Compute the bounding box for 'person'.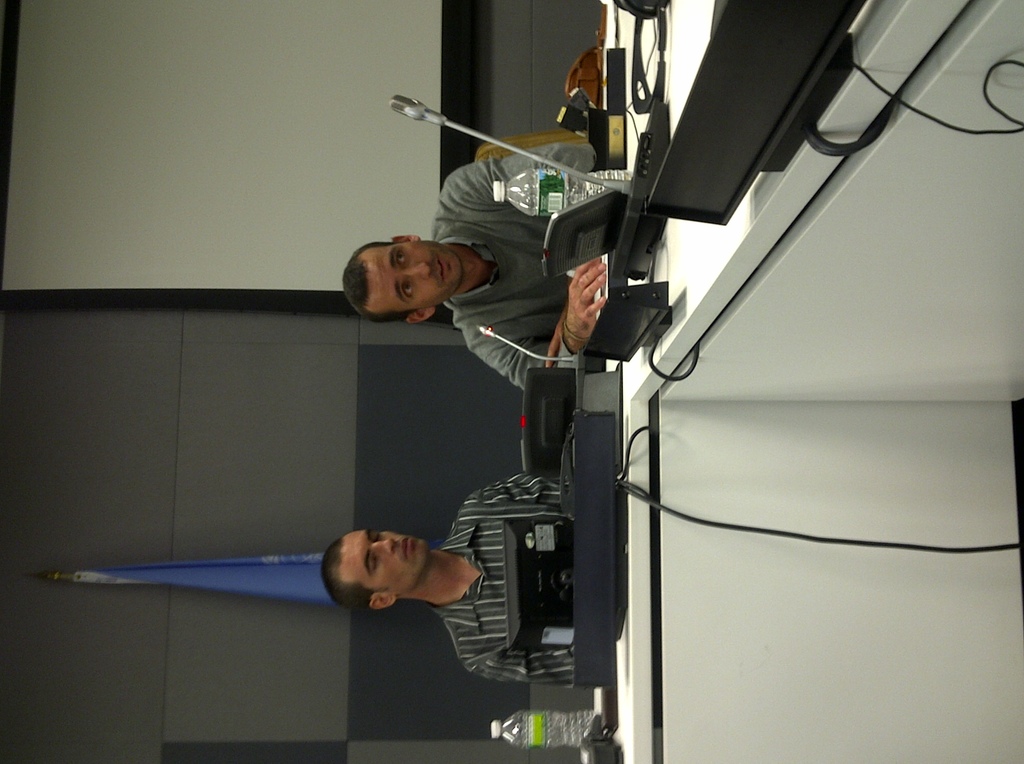
<box>324,469,604,687</box>.
